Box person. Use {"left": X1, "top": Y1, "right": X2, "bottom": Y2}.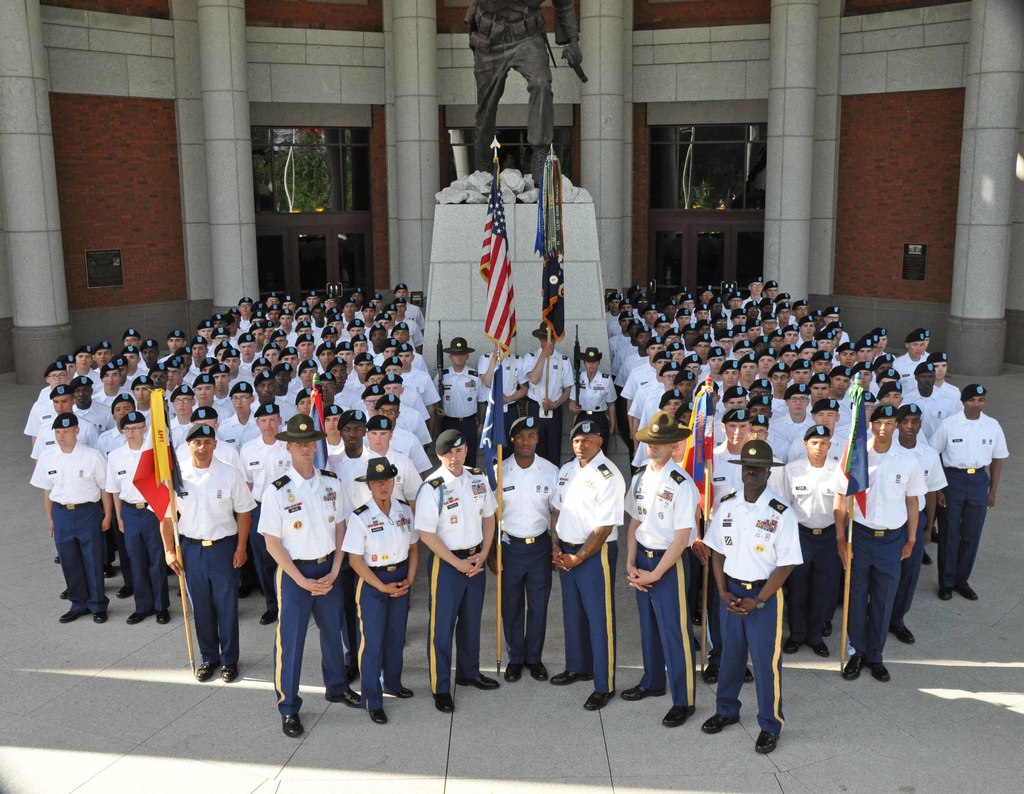
{"left": 875, "top": 383, "right": 925, "bottom": 439}.
